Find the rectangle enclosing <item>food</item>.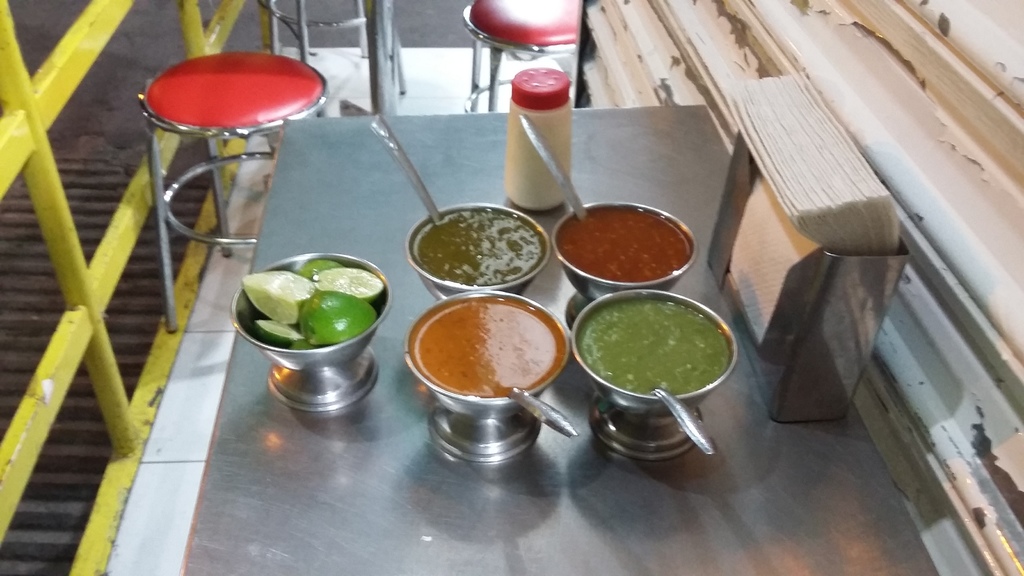
bbox=[234, 258, 387, 352].
